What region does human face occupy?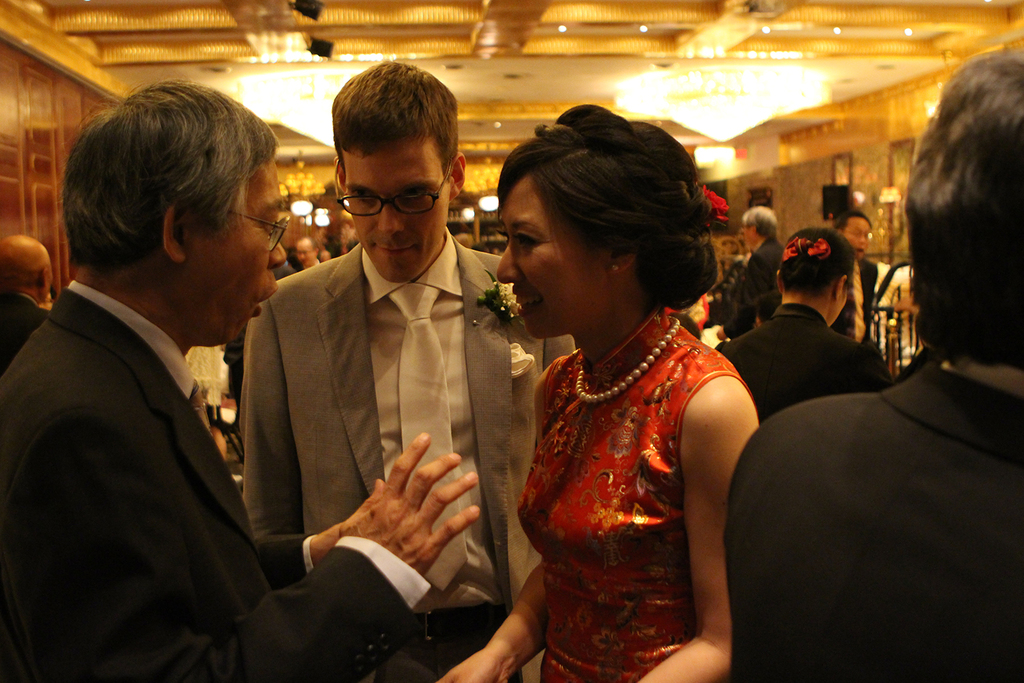
bbox=[292, 244, 315, 265].
